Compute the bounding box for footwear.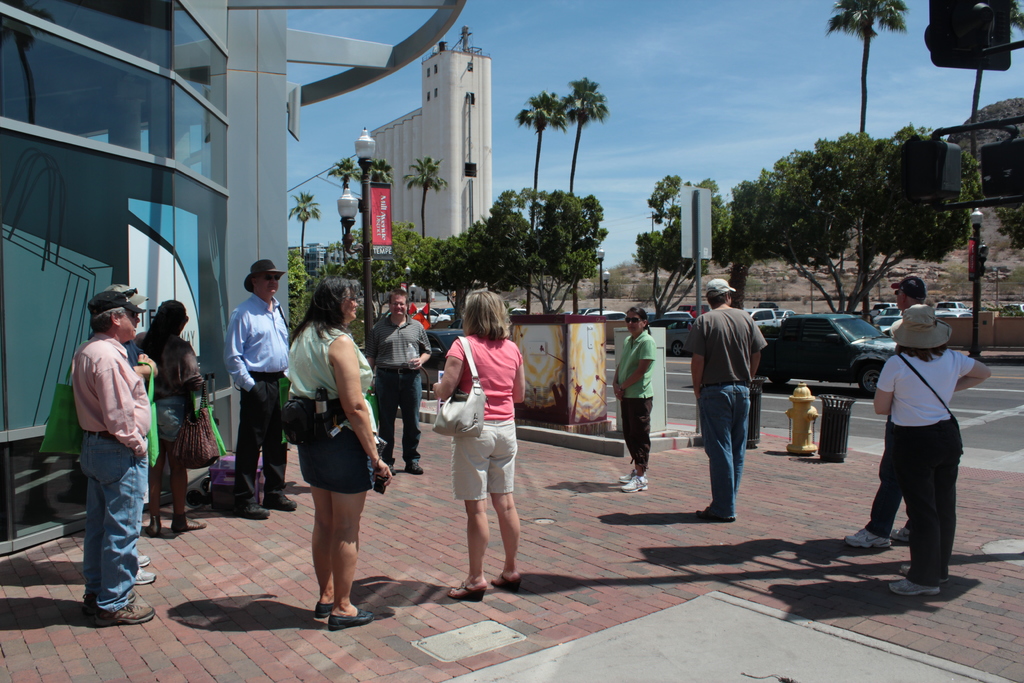
(618,465,650,493).
